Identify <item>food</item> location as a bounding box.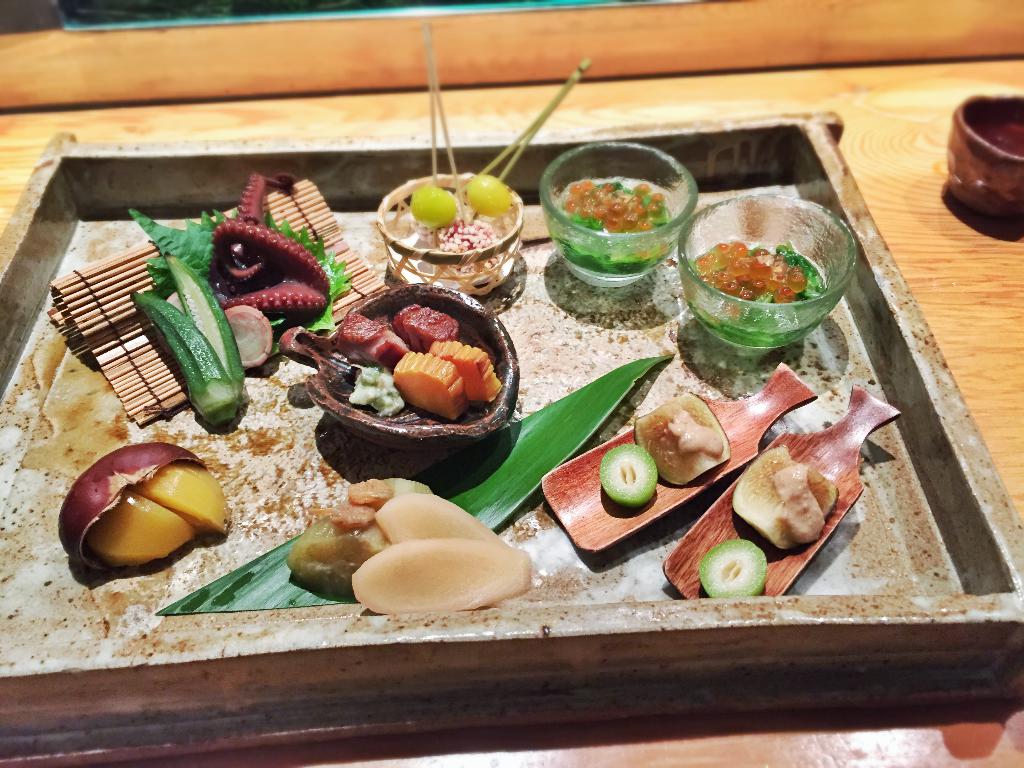
rect(131, 168, 355, 430).
